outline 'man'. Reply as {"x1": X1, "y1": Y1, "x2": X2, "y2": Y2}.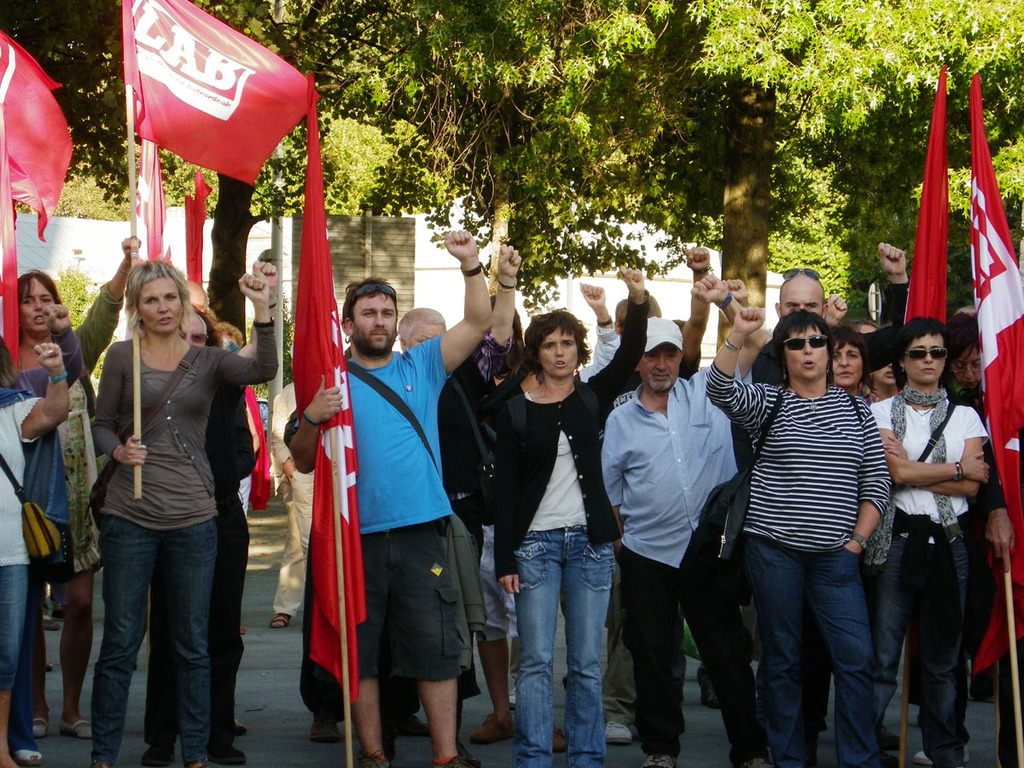
{"x1": 746, "y1": 244, "x2": 911, "y2": 767}.
